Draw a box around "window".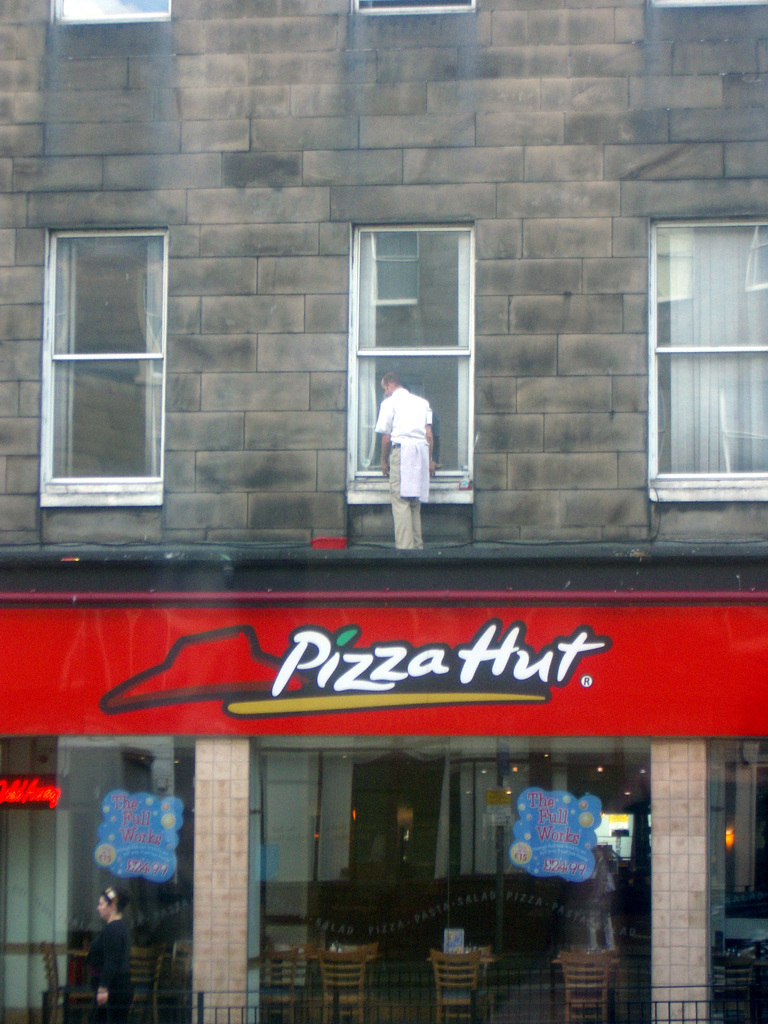
[left=46, top=0, right=176, bottom=22].
